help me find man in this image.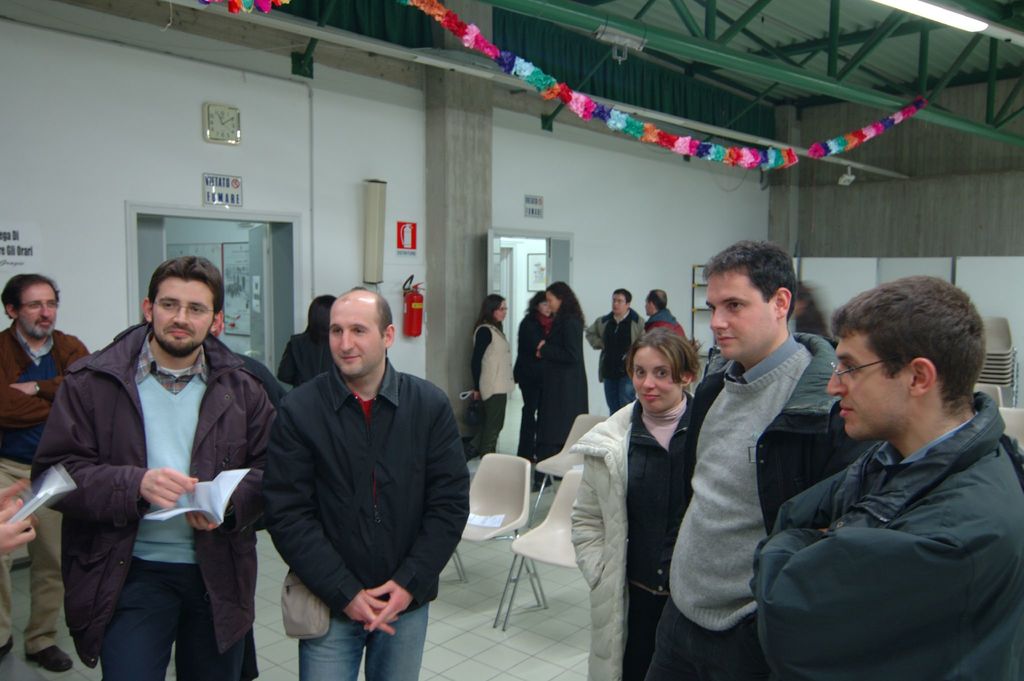
Found it: box(641, 288, 685, 334).
